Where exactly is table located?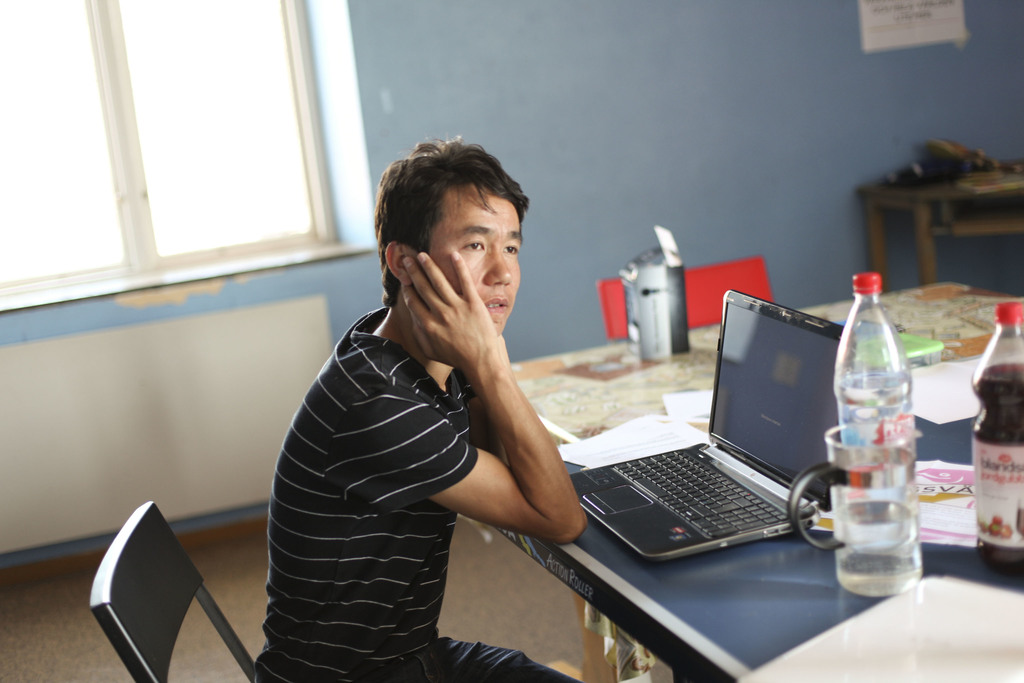
Its bounding box is (511, 280, 1023, 682).
